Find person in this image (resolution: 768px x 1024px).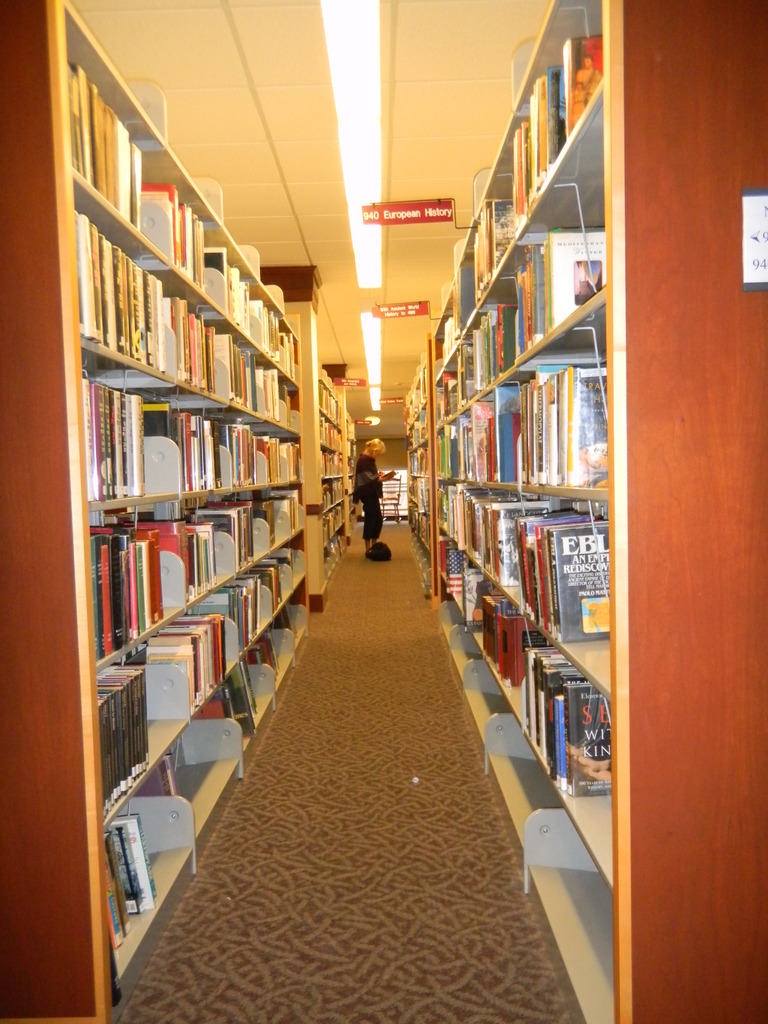
l=578, t=54, r=605, b=99.
